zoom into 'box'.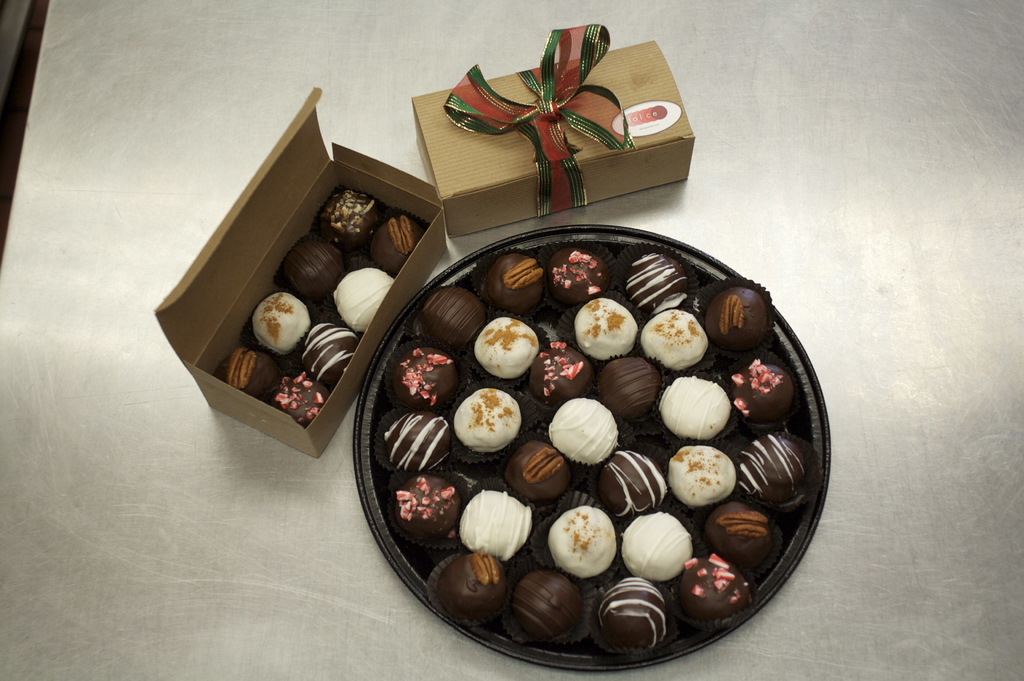
Zoom target: detection(428, 29, 712, 242).
